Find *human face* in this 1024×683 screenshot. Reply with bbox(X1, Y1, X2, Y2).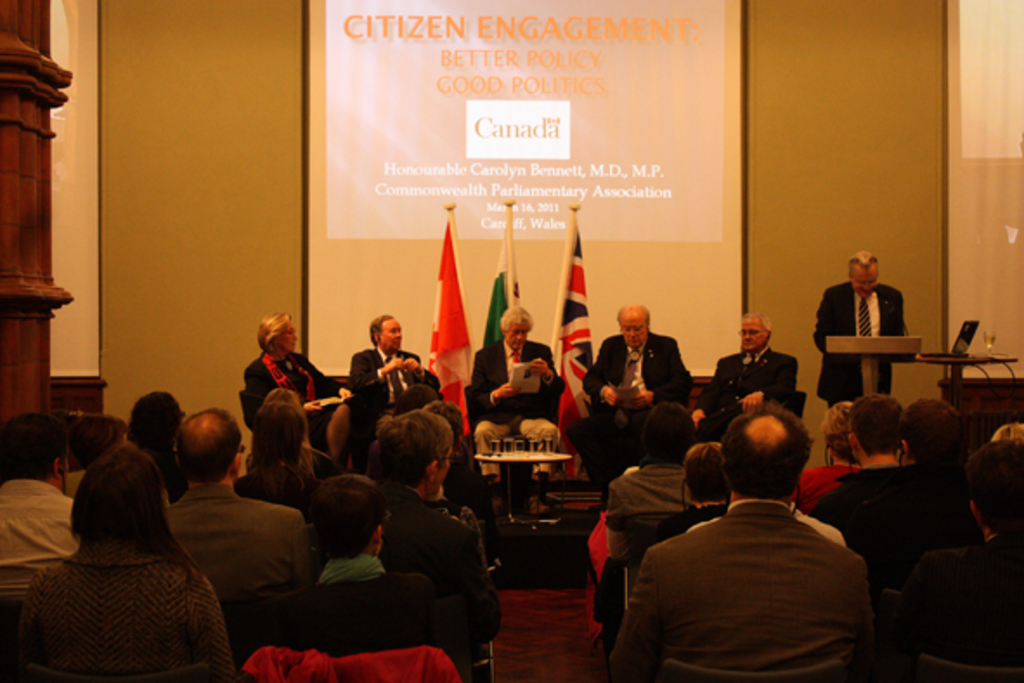
bbox(619, 310, 650, 348).
